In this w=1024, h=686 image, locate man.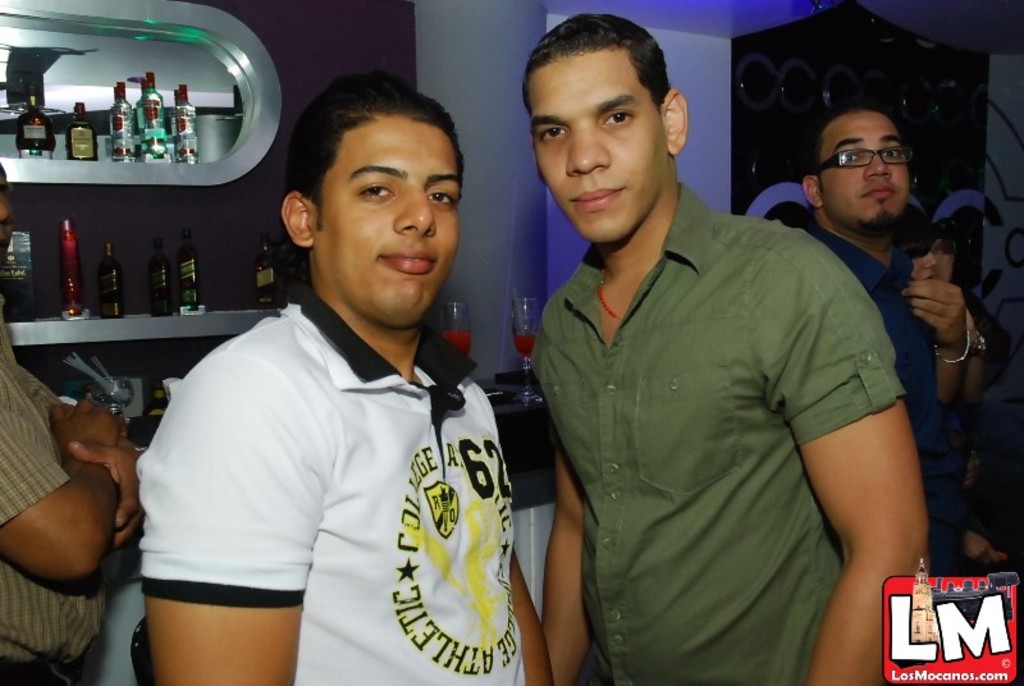
Bounding box: (x1=116, y1=47, x2=539, y2=674).
